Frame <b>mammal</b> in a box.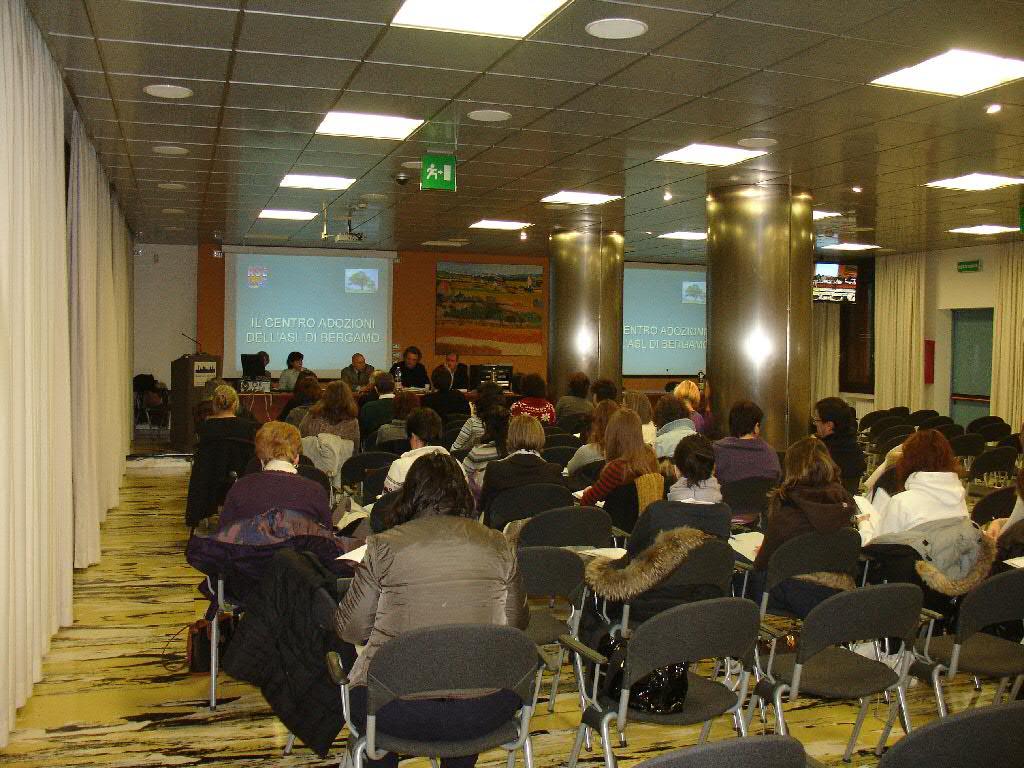
box=[299, 379, 380, 453].
